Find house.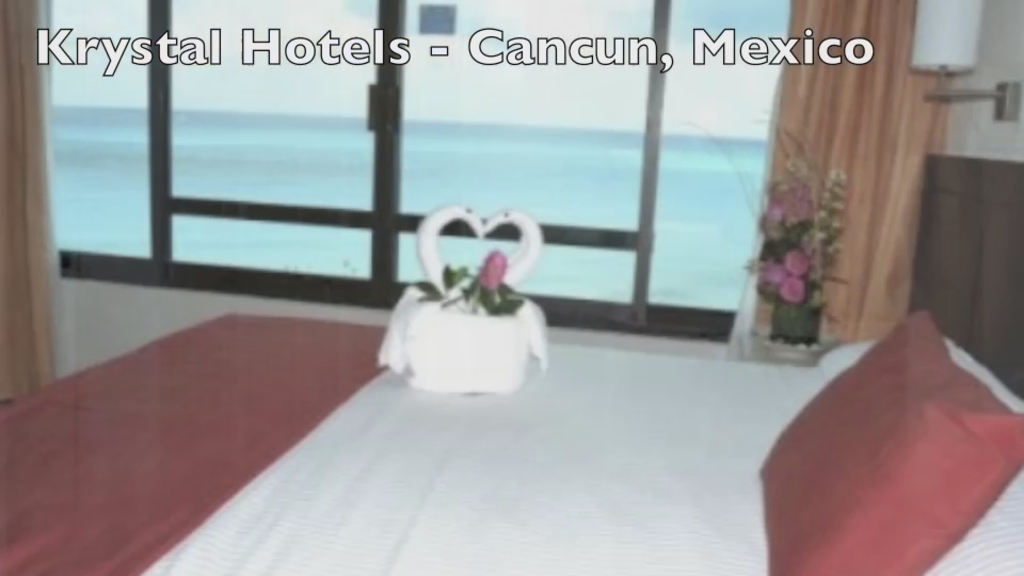
<box>0,0,1023,575</box>.
